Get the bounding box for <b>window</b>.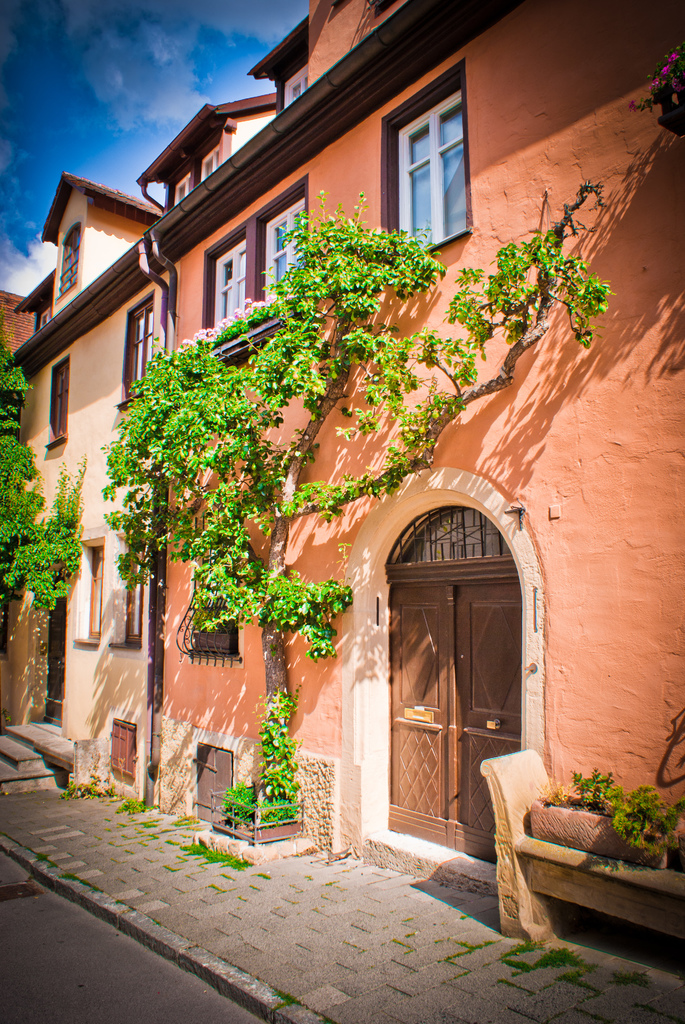
l=43, t=356, r=72, b=452.
